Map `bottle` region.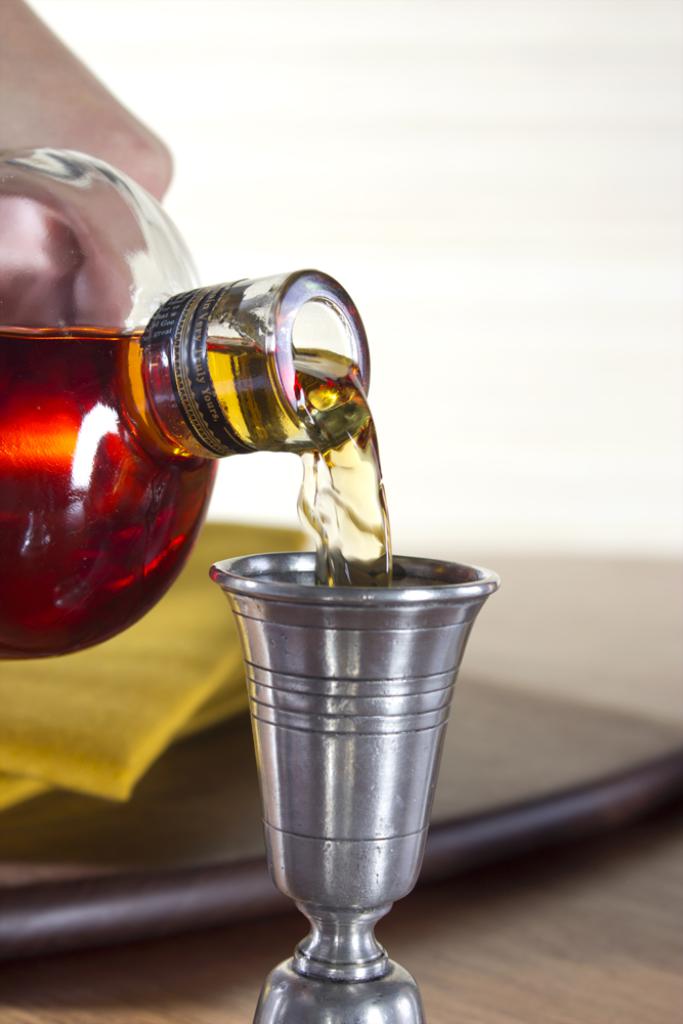
Mapped to Rect(0, 137, 374, 652).
